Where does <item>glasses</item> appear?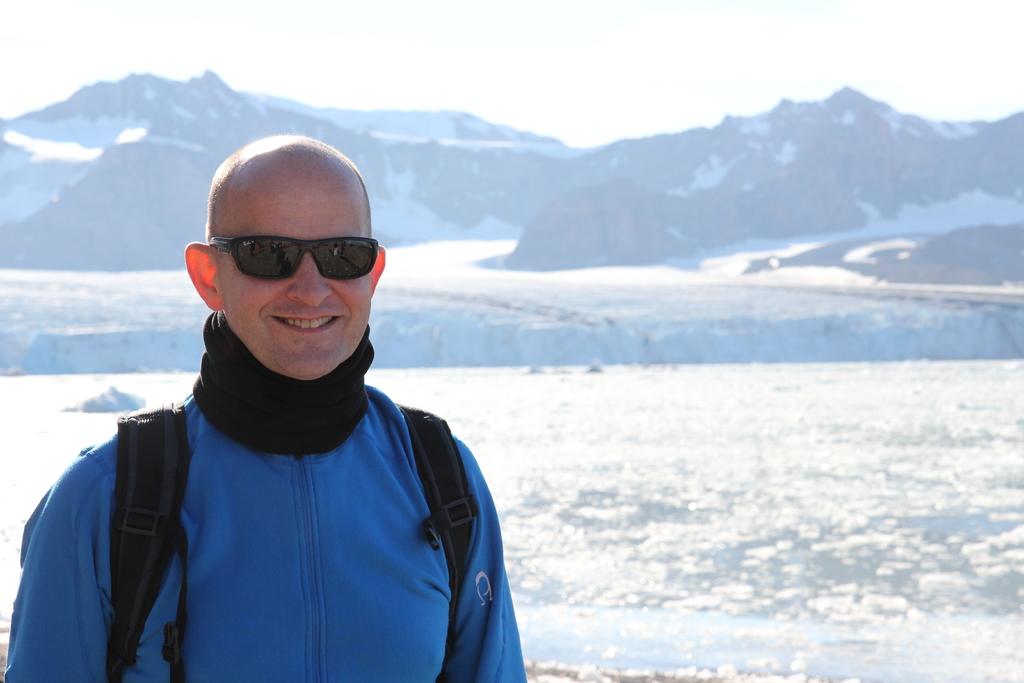
Appears at [left=191, top=227, right=370, bottom=288].
